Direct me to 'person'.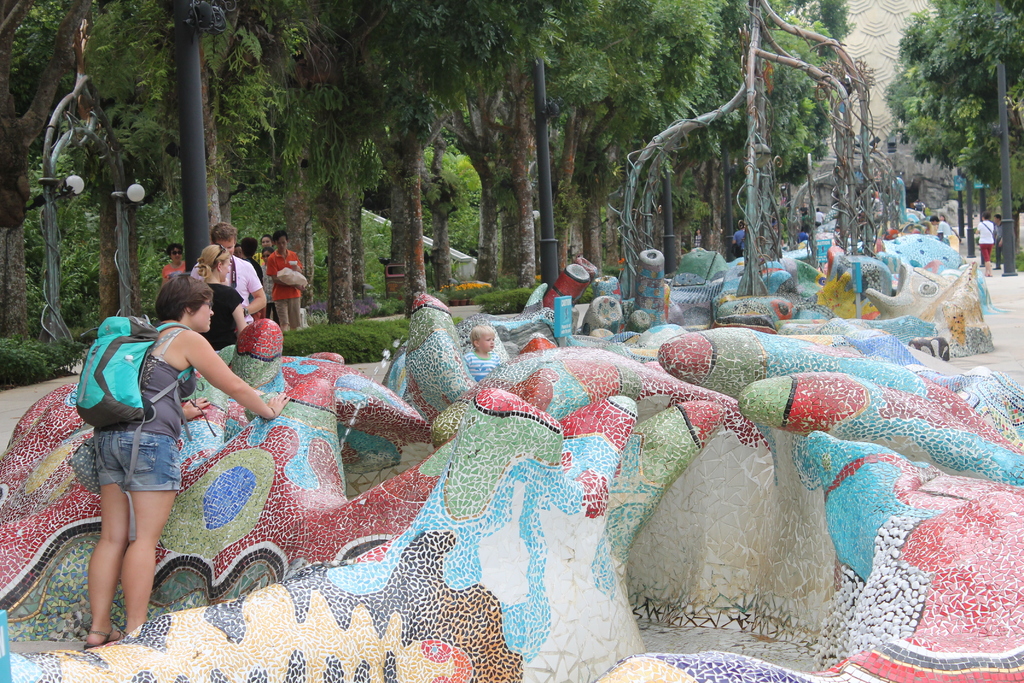
Direction: select_region(196, 220, 264, 330).
